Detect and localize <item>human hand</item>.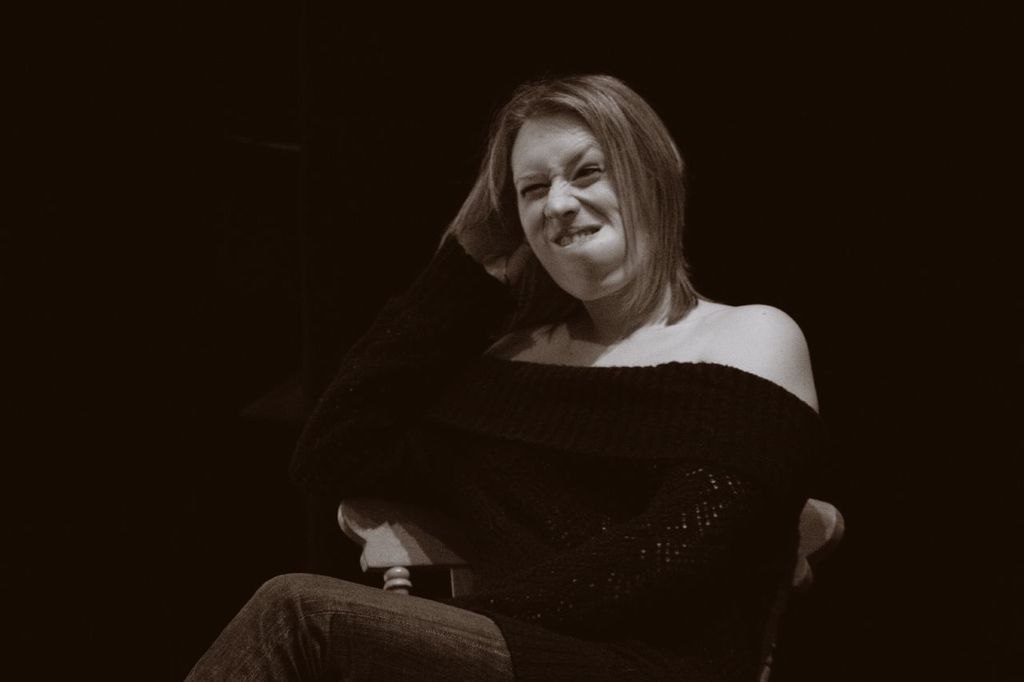
Localized at BBox(453, 193, 531, 289).
